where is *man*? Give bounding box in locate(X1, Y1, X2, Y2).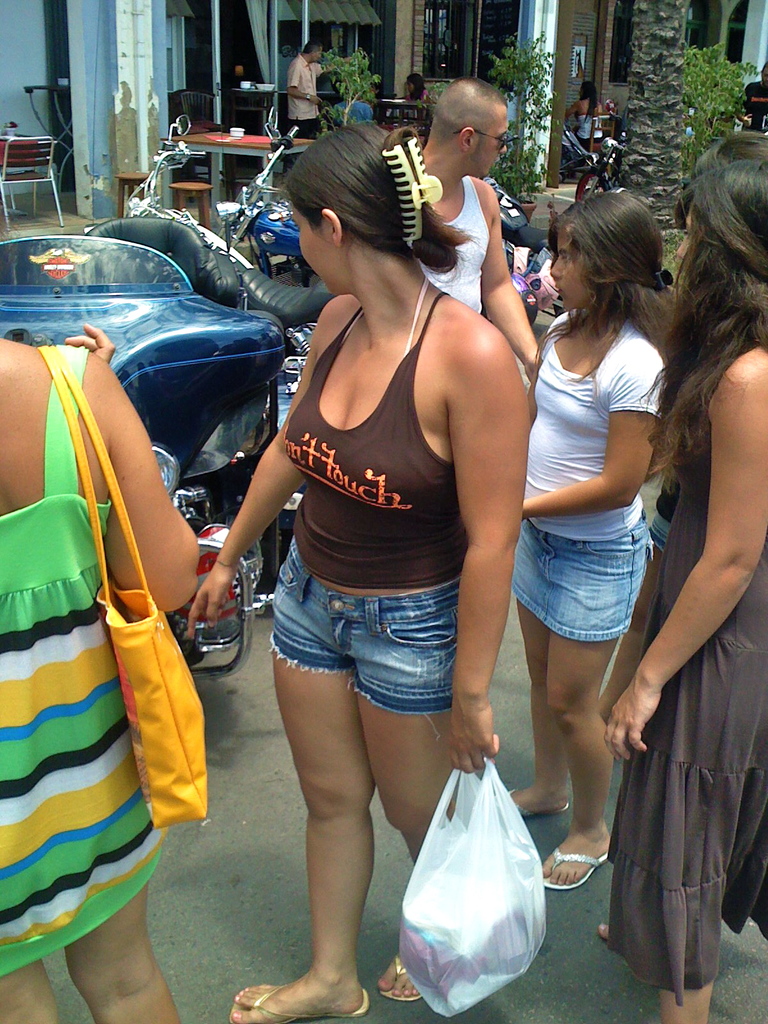
locate(417, 68, 547, 376).
